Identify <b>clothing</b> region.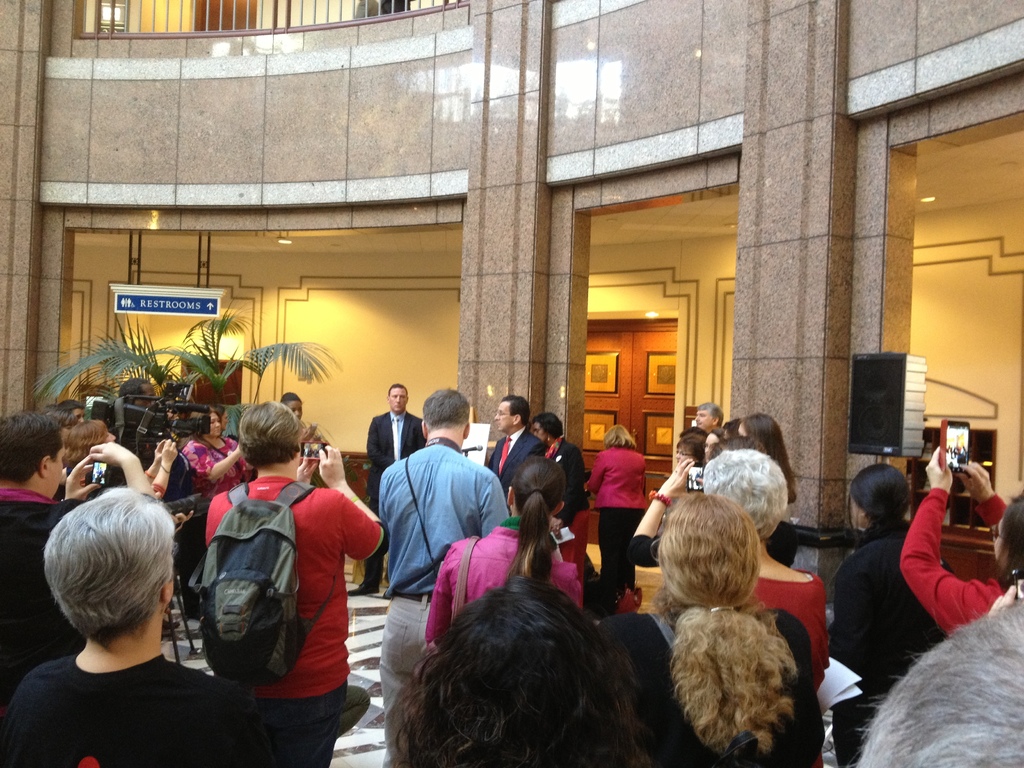
Region: box(584, 444, 644, 594).
